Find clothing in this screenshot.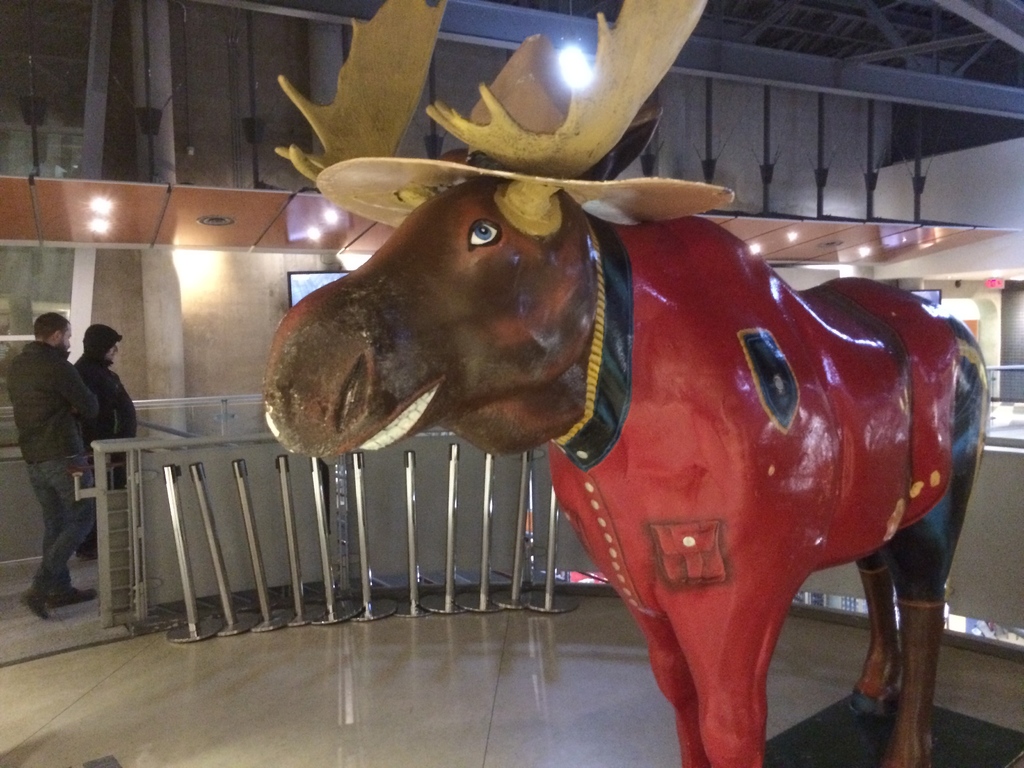
The bounding box for clothing is Rect(5, 293, 119, 607).
